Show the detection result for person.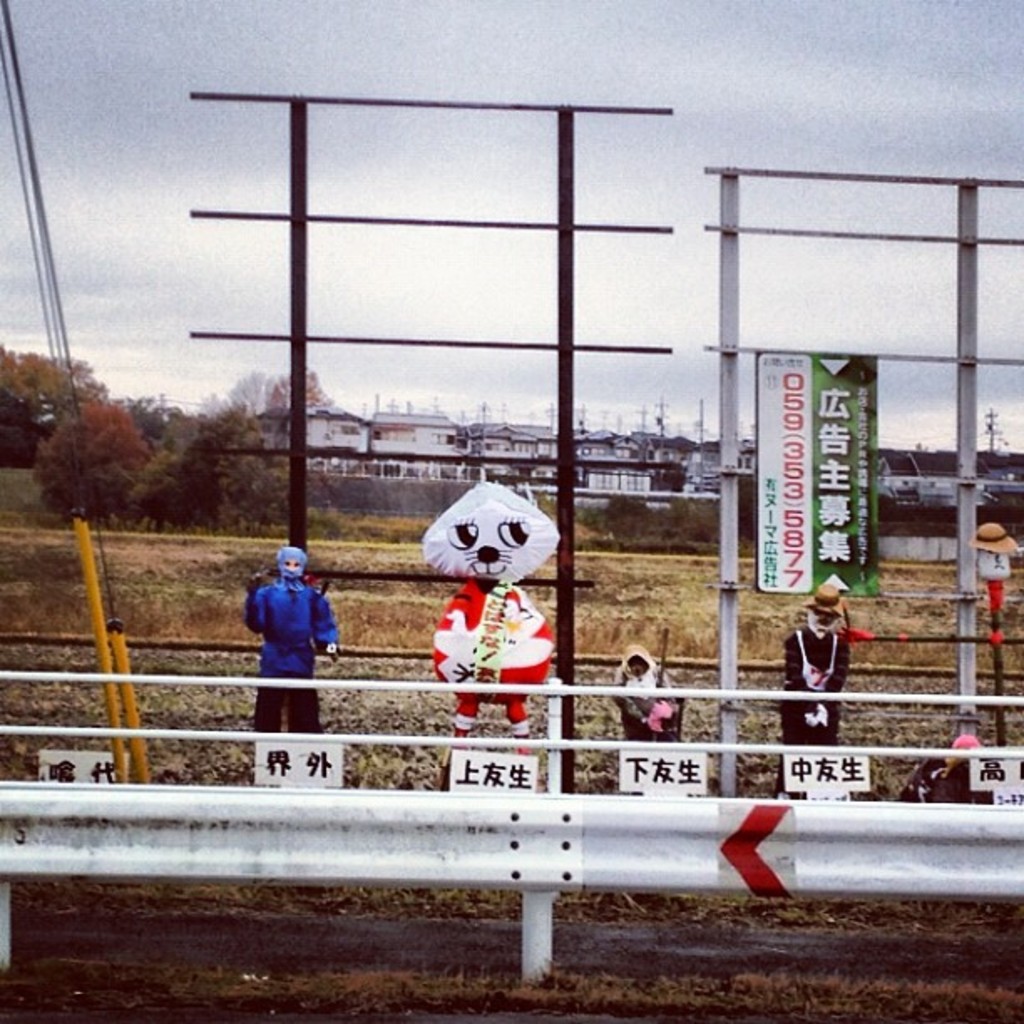
<box>236,547,341,730</box>.
